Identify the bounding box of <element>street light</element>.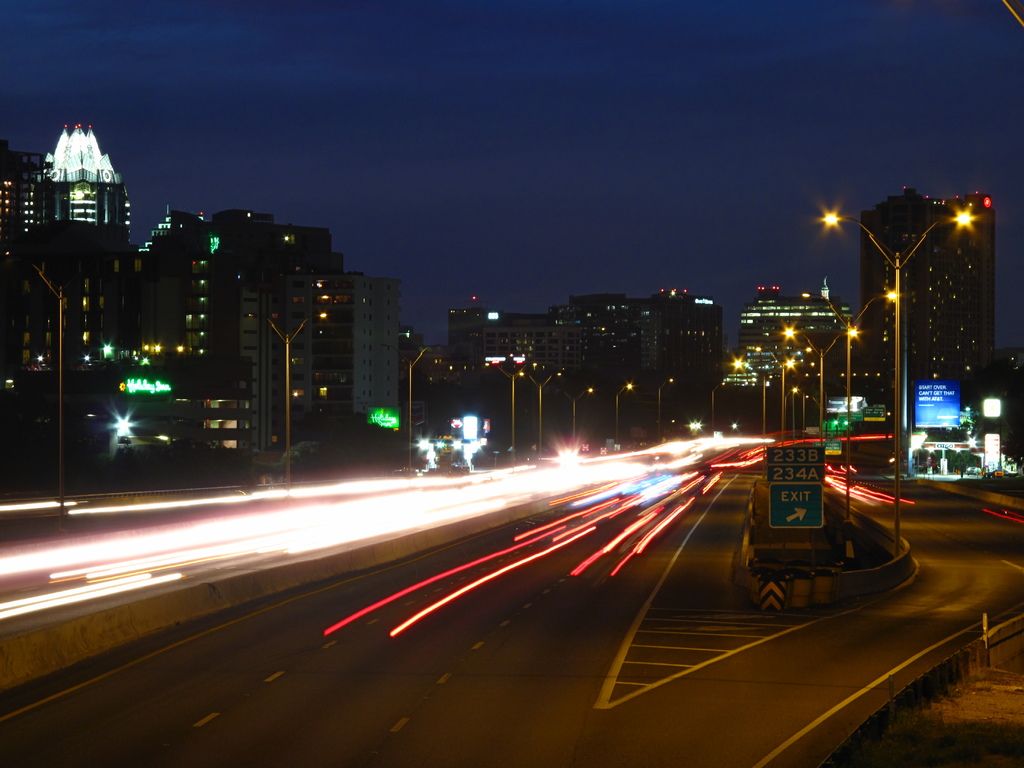
{"x1": 378, "y1": 338, "x2": 437, "y2": 472}.
